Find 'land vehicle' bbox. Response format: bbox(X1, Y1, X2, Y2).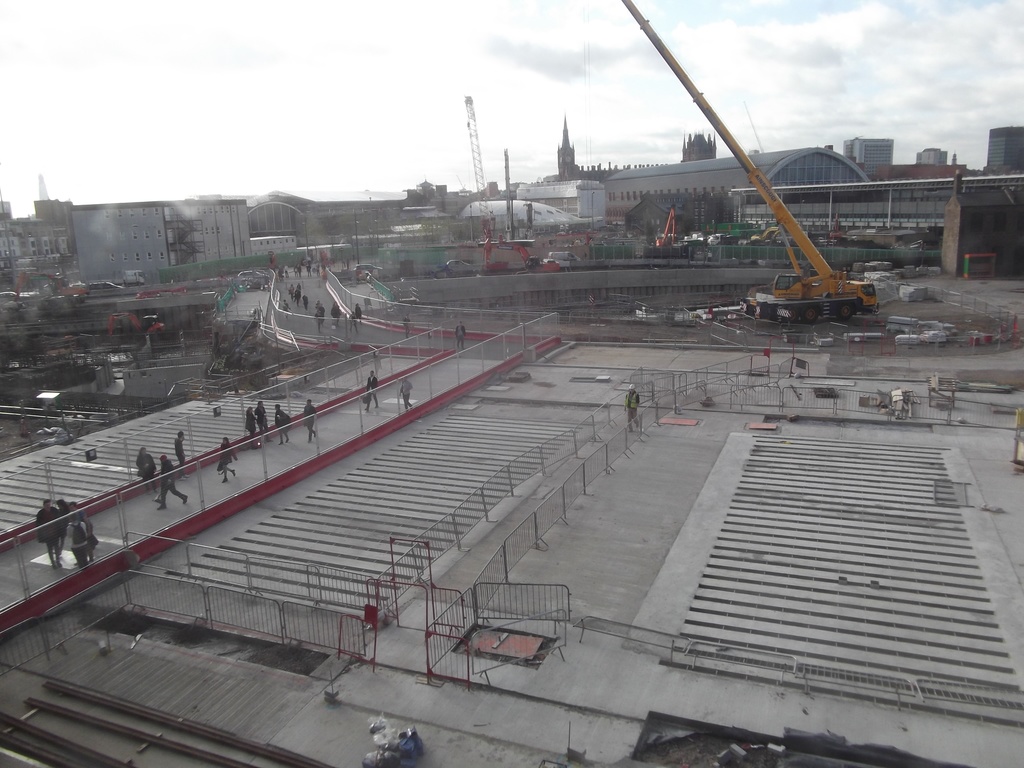
bbox(648, 210, 690, 252).
